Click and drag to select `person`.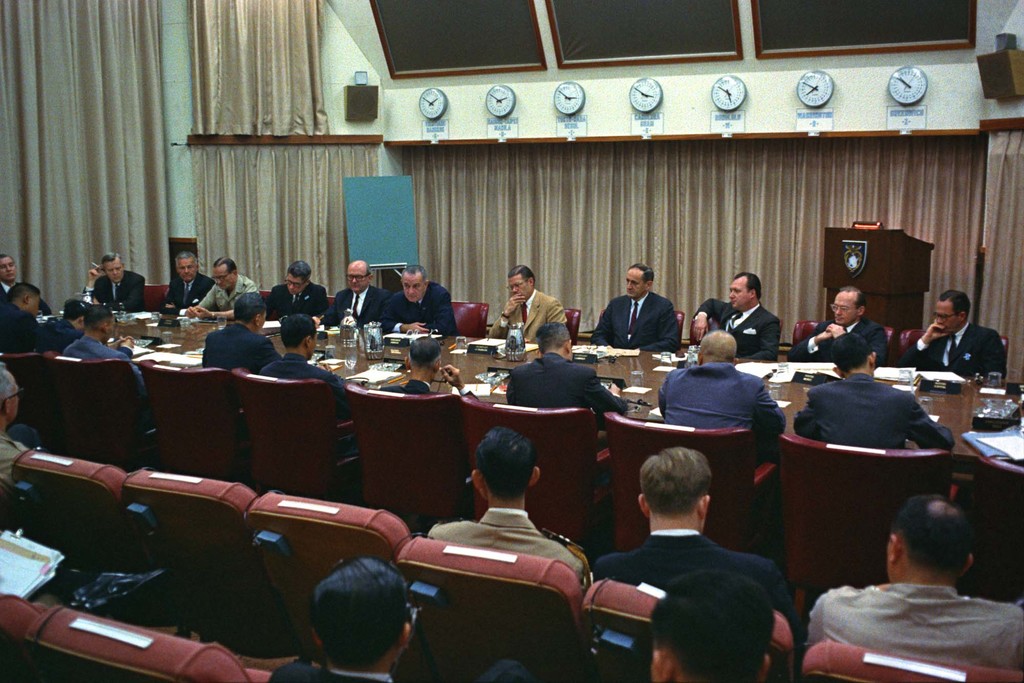
Selection: box(656, 325, 787, 455).
